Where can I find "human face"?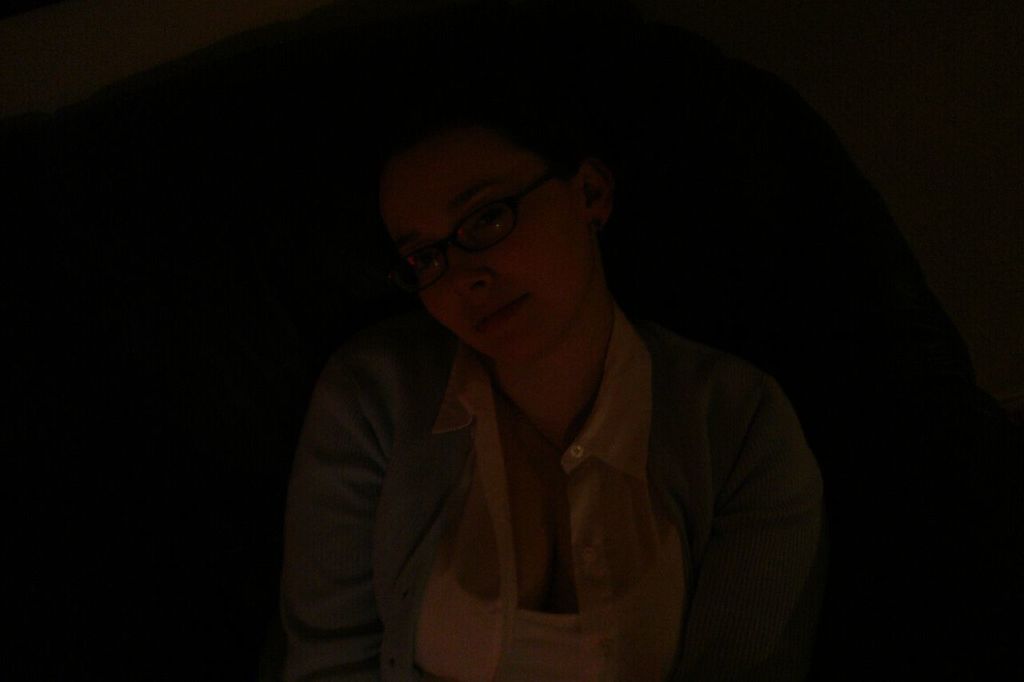
You can find it at 379/123/596/366.
